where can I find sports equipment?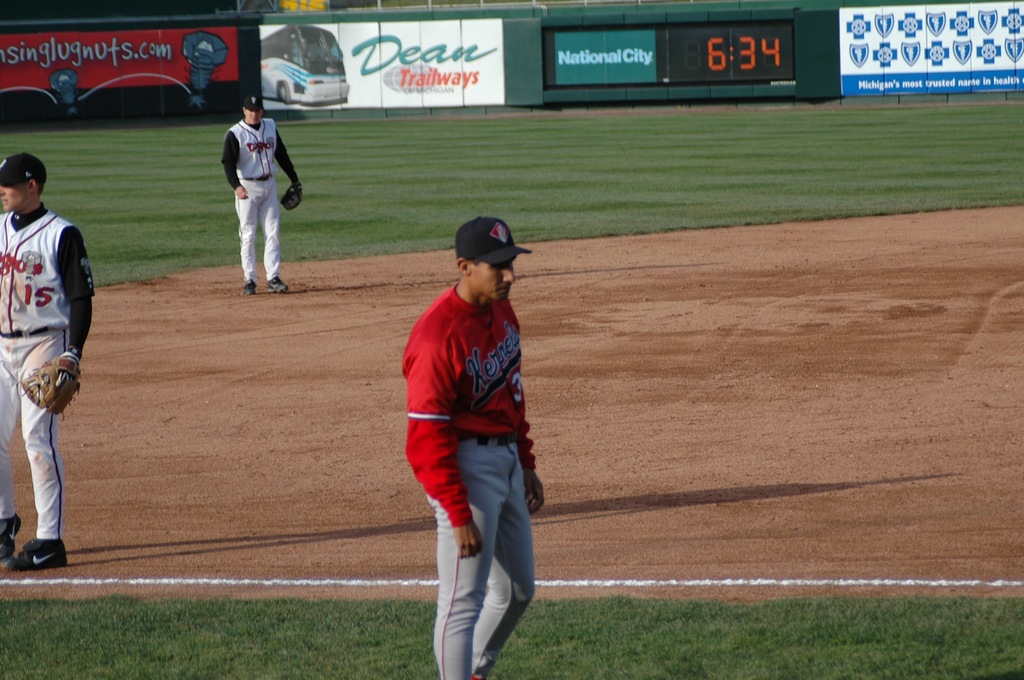
You can find it at <box>22,357,79,415</box>.
